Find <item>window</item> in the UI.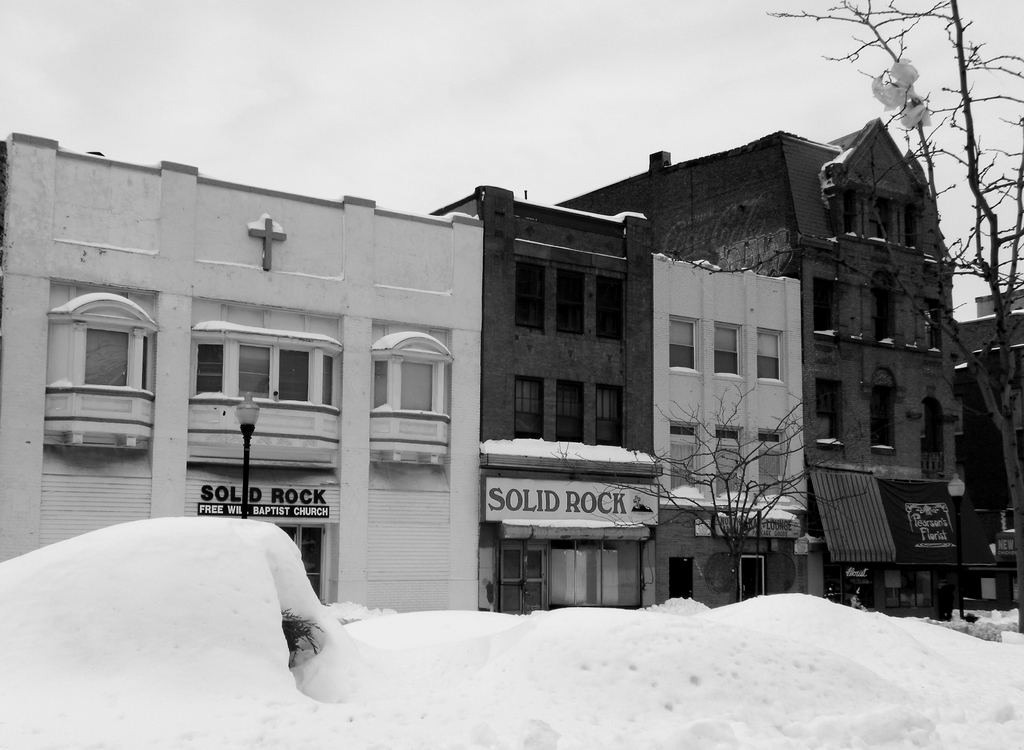
UI element at Rect(373, 359, 447, 414).
